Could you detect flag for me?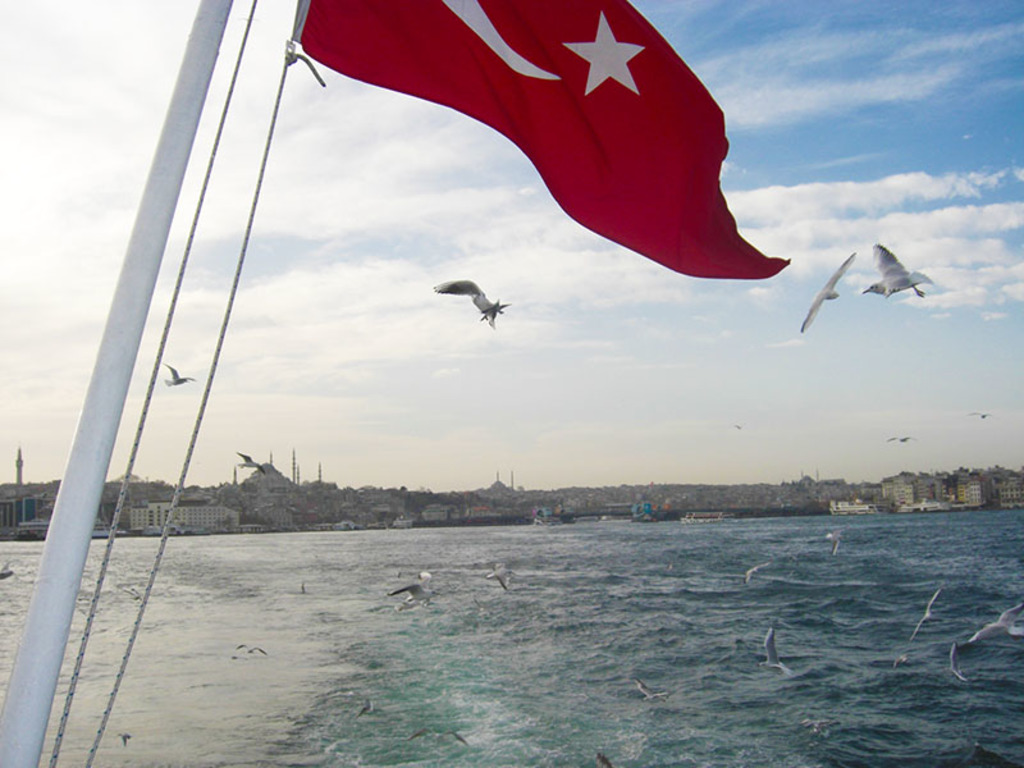
Detection result: (294, 0, 782, 298).
